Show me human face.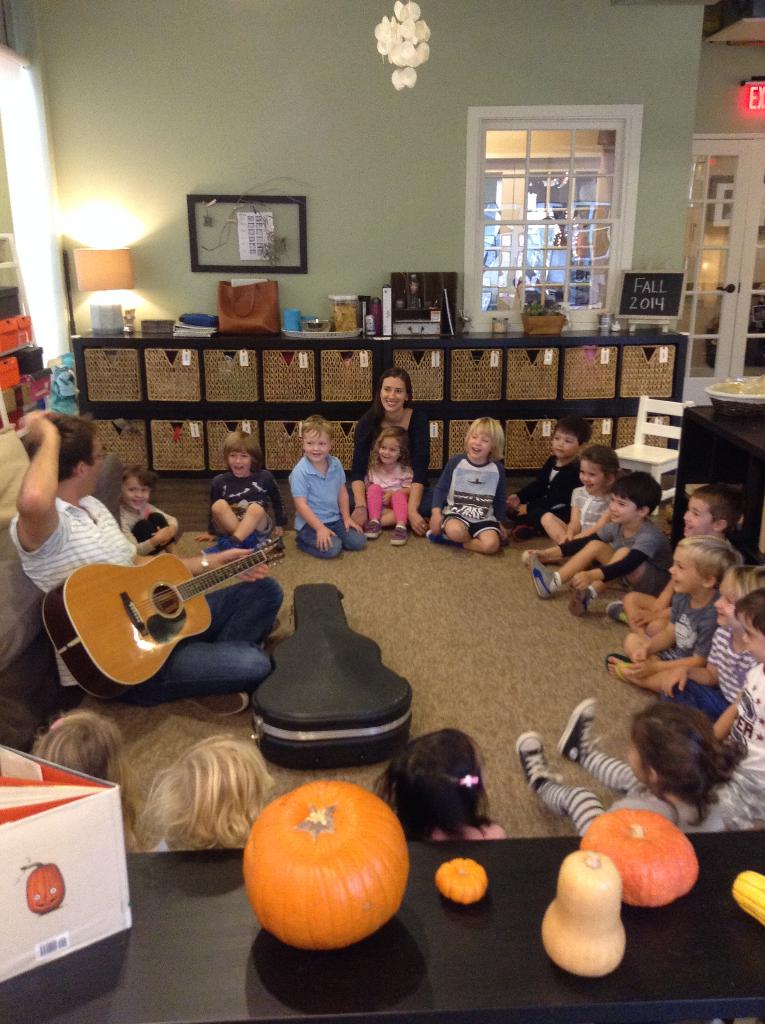
human face is here: locate(303, 426, 328, 462).
